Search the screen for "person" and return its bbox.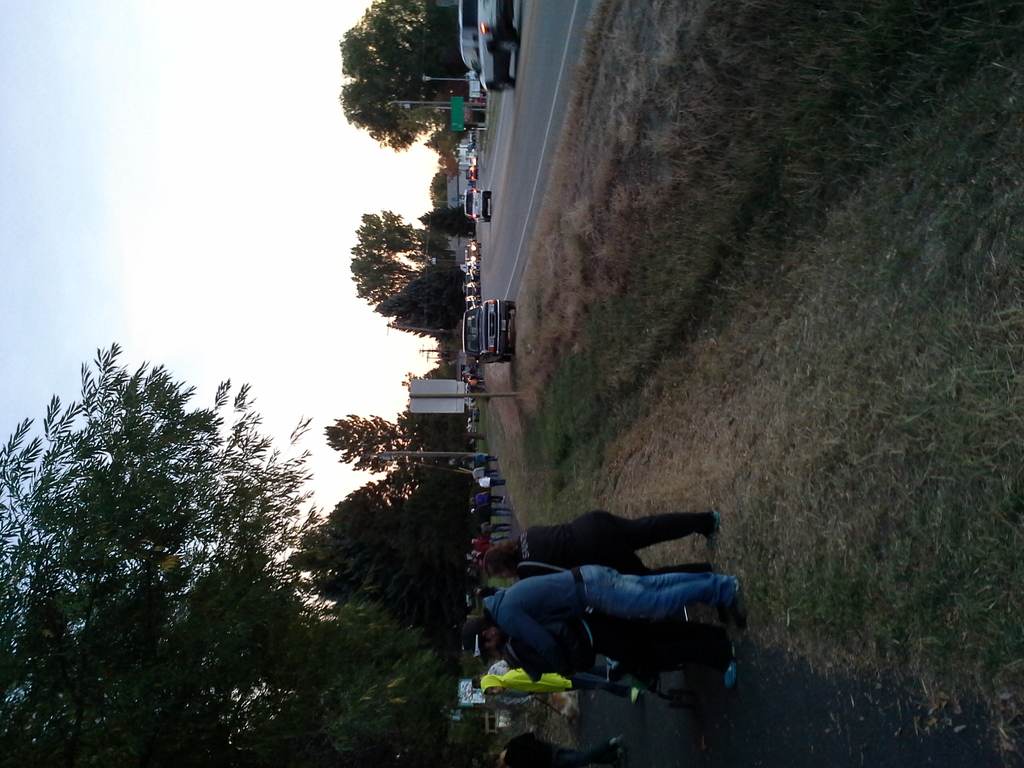
Found: 468,534,505,546.
